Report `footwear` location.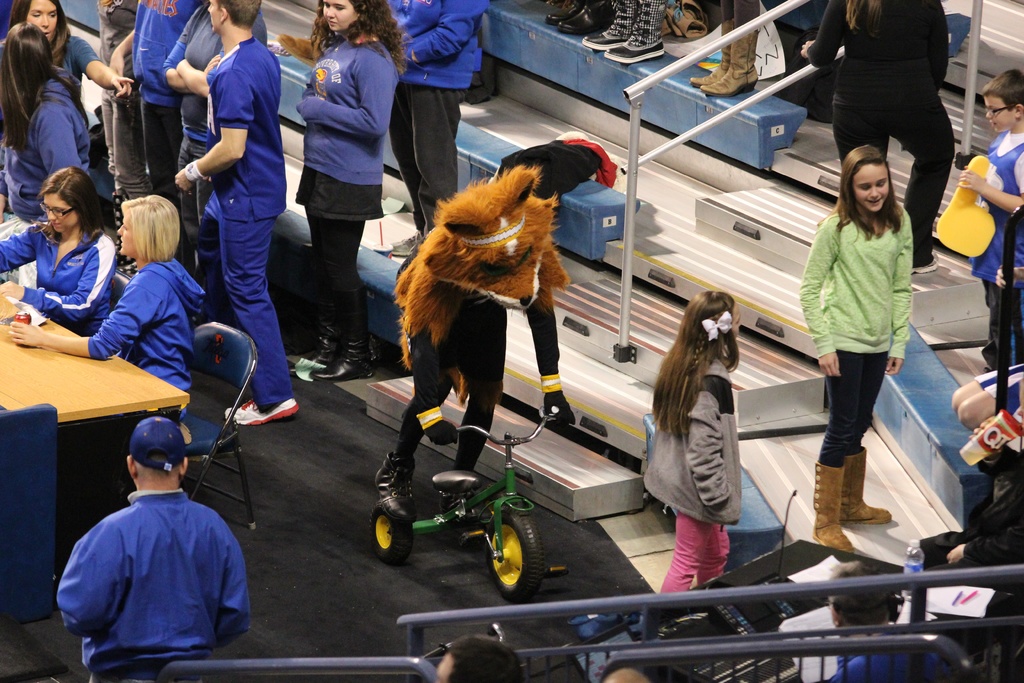
Report: Rect(373, 452, 422, 525).
